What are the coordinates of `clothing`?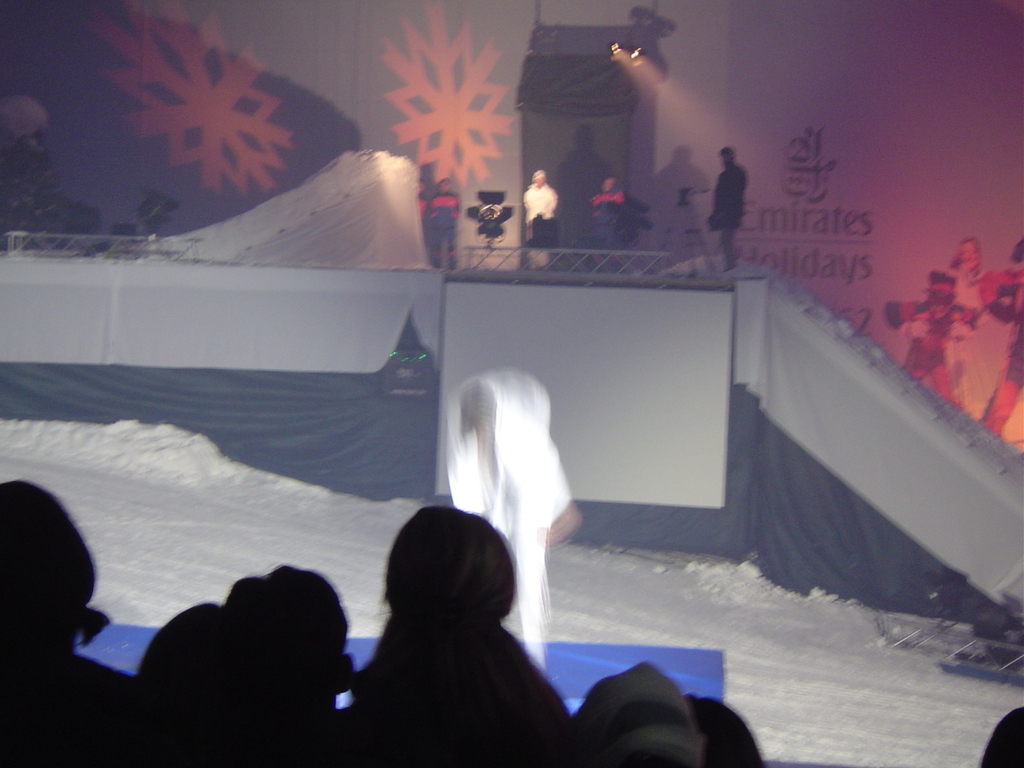
(714,162,746,230).
